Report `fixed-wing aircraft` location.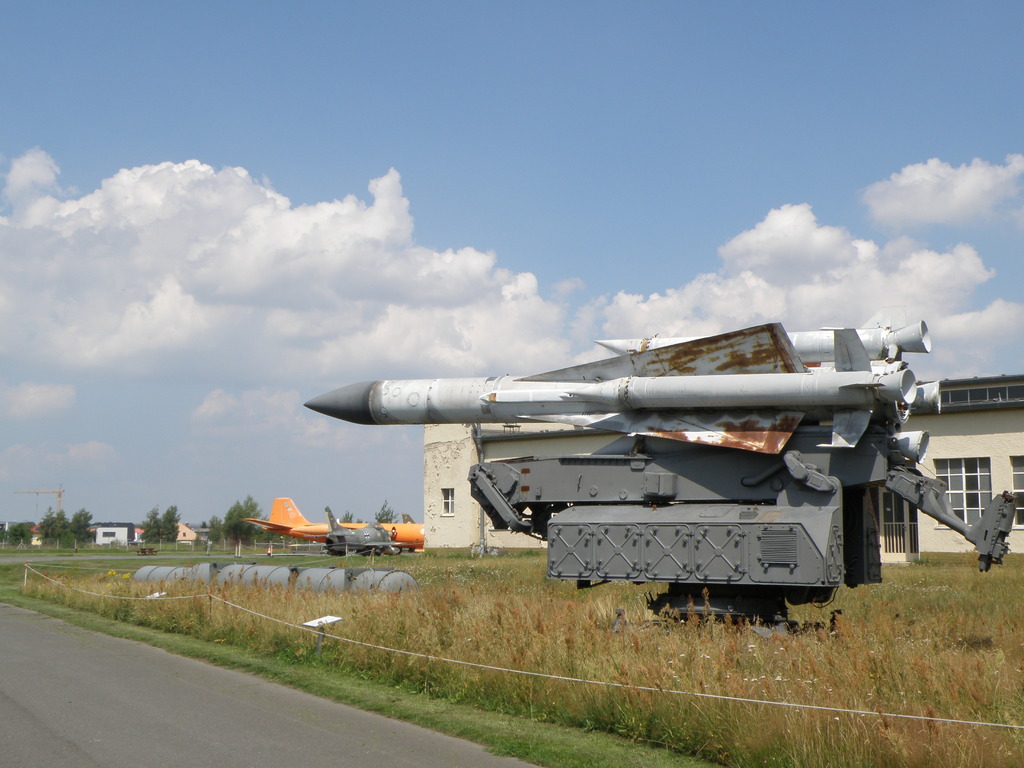
Report: left=239, top=502, right=423, bottom=550.
